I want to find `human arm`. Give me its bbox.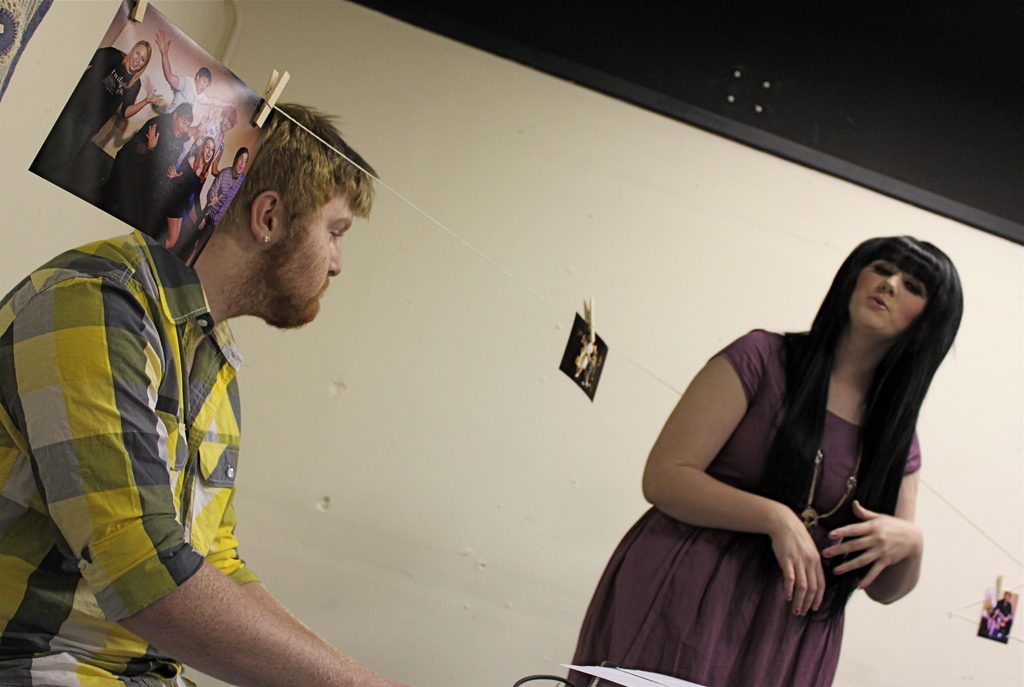
detection(134, 116, 162, 155).
